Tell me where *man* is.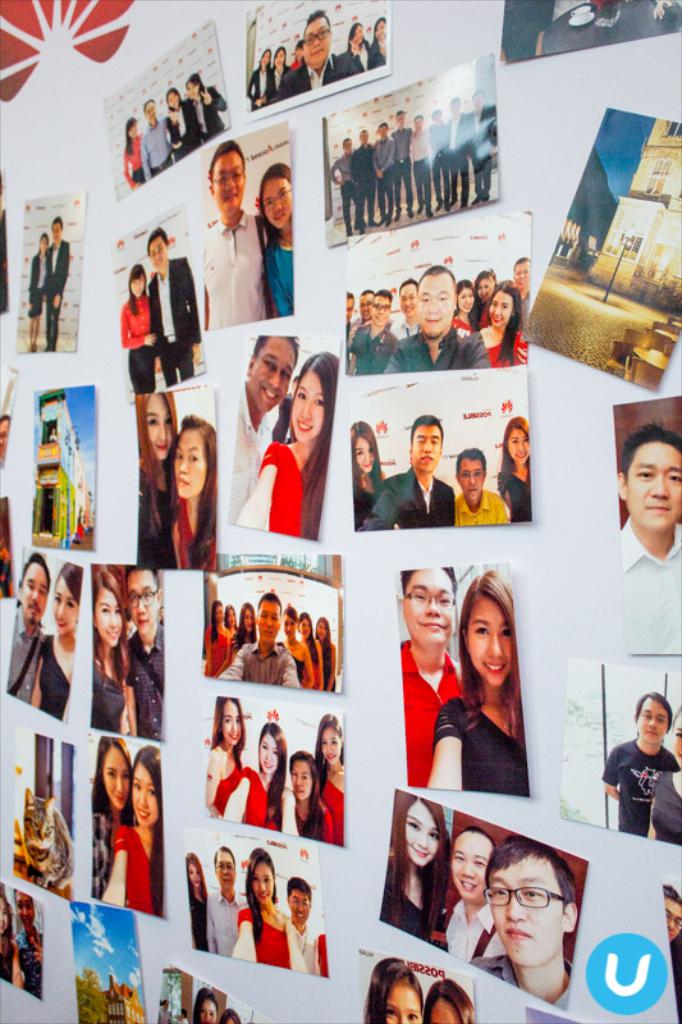
*man* is at <box>13,888,44,1004</box>.
